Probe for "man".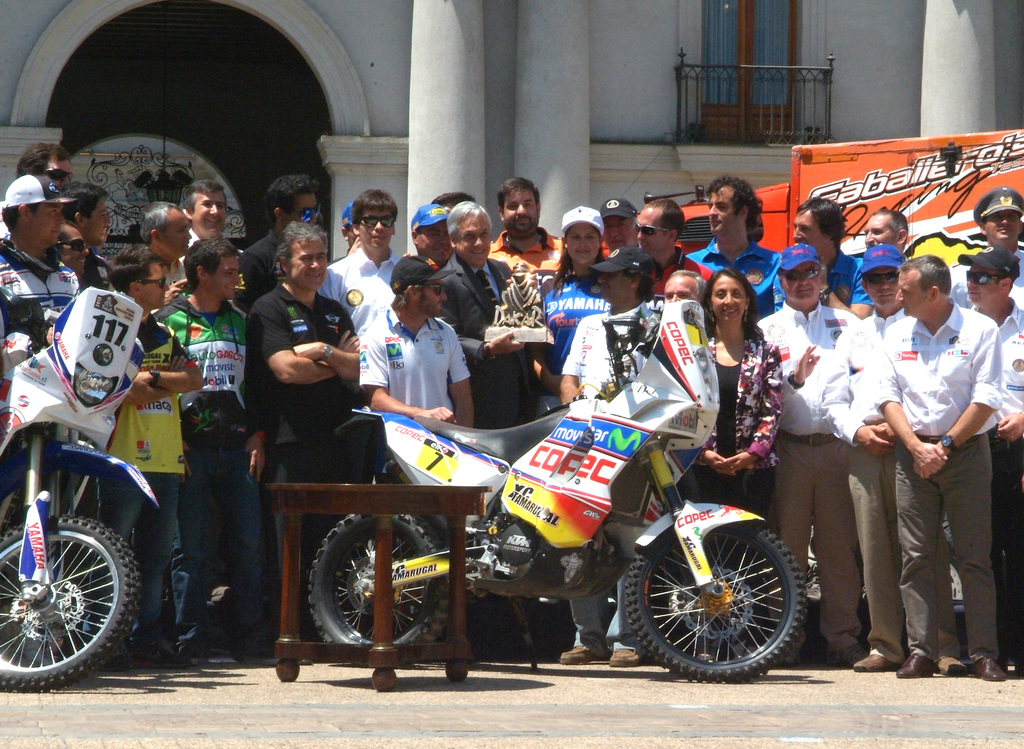
Probe result: locate(237, 169, 322, 315).
